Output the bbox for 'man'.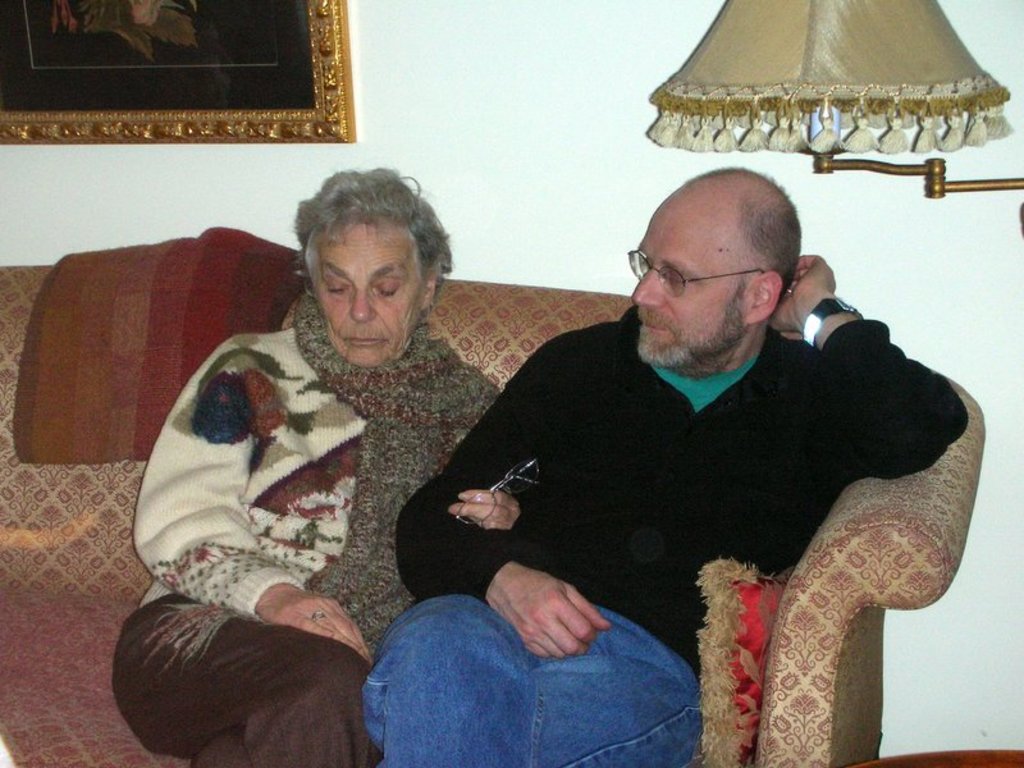
left=113, top=165, right=518, bottom=767.
